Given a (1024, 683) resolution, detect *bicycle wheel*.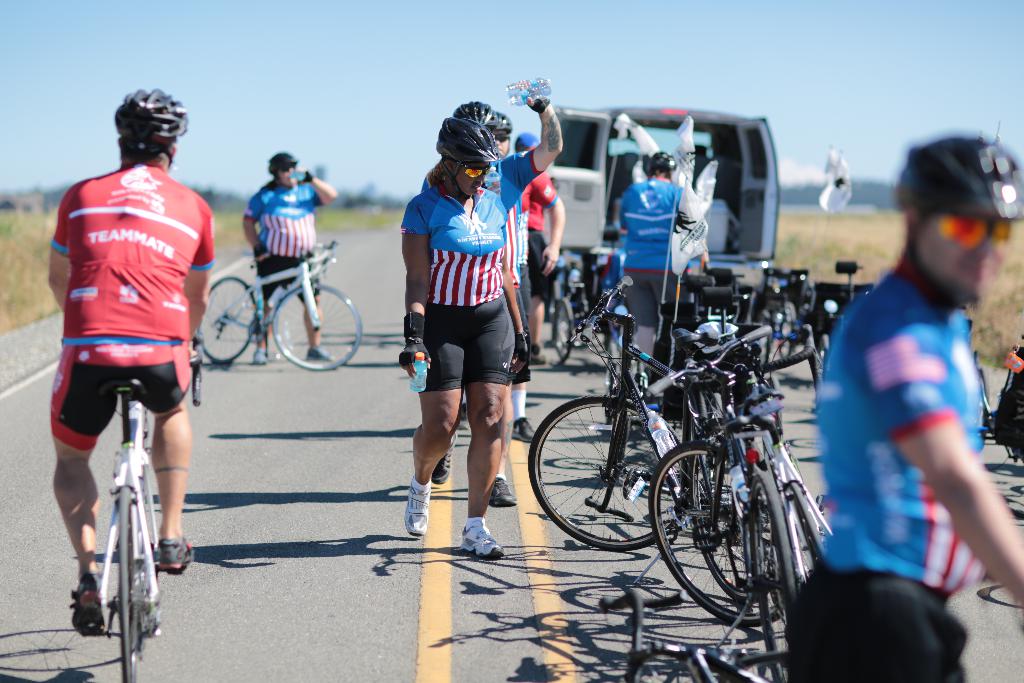
x1=555 y1=399 x2=665 y2=562.
